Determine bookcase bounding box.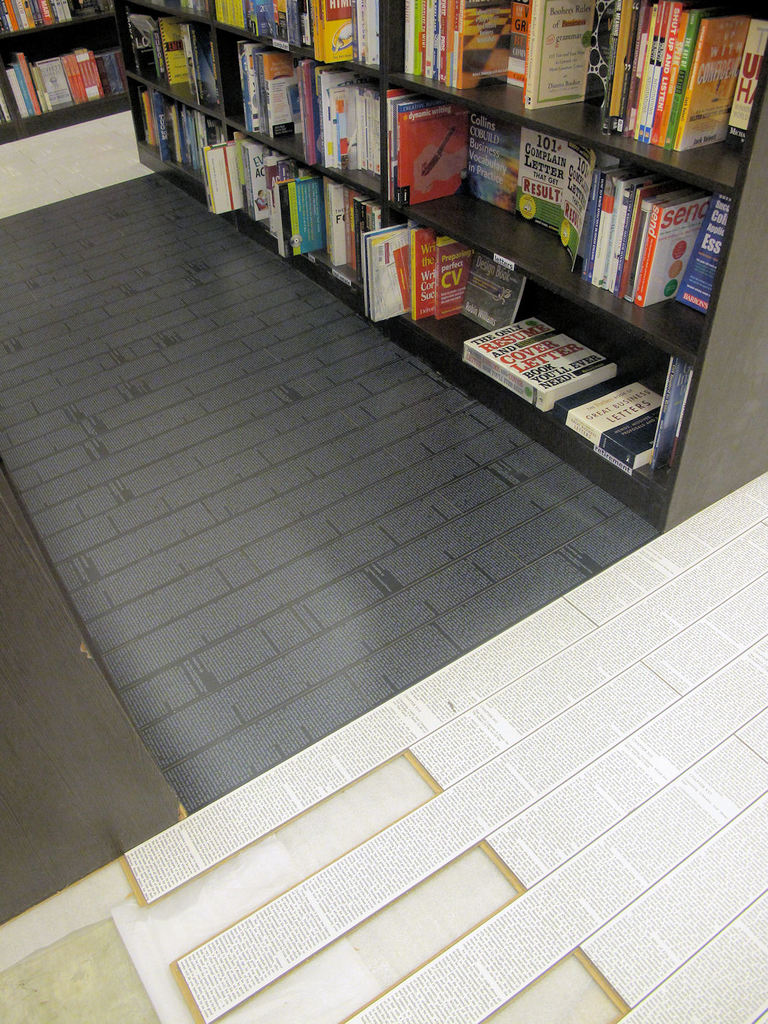
Determined: 0,0,767,544.
